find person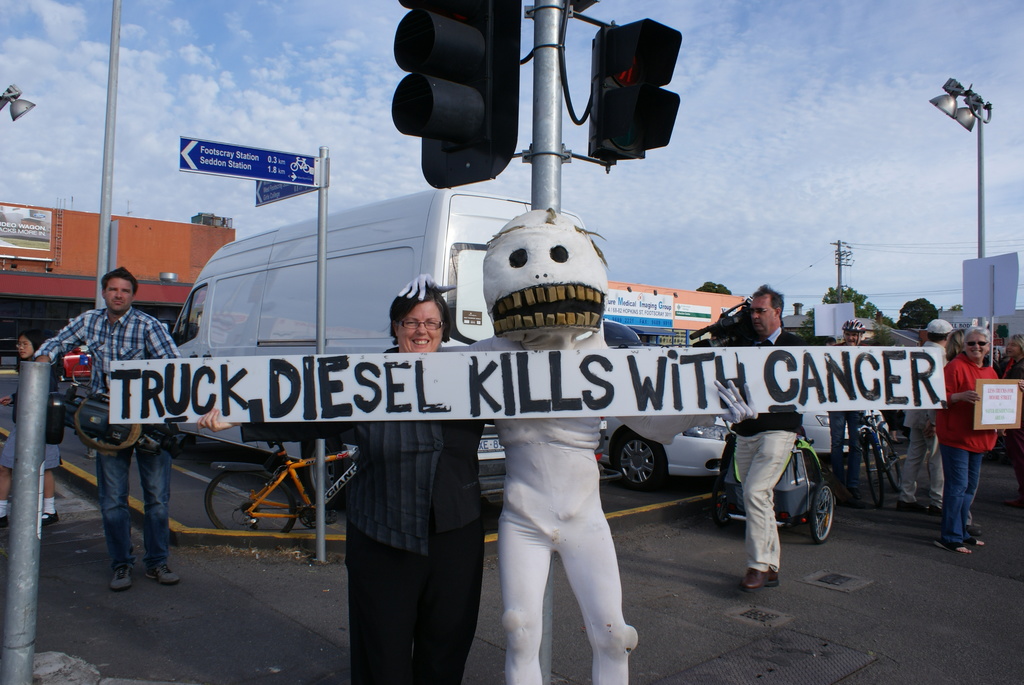
<bbox>898, 320, 955, 515</bbox>
